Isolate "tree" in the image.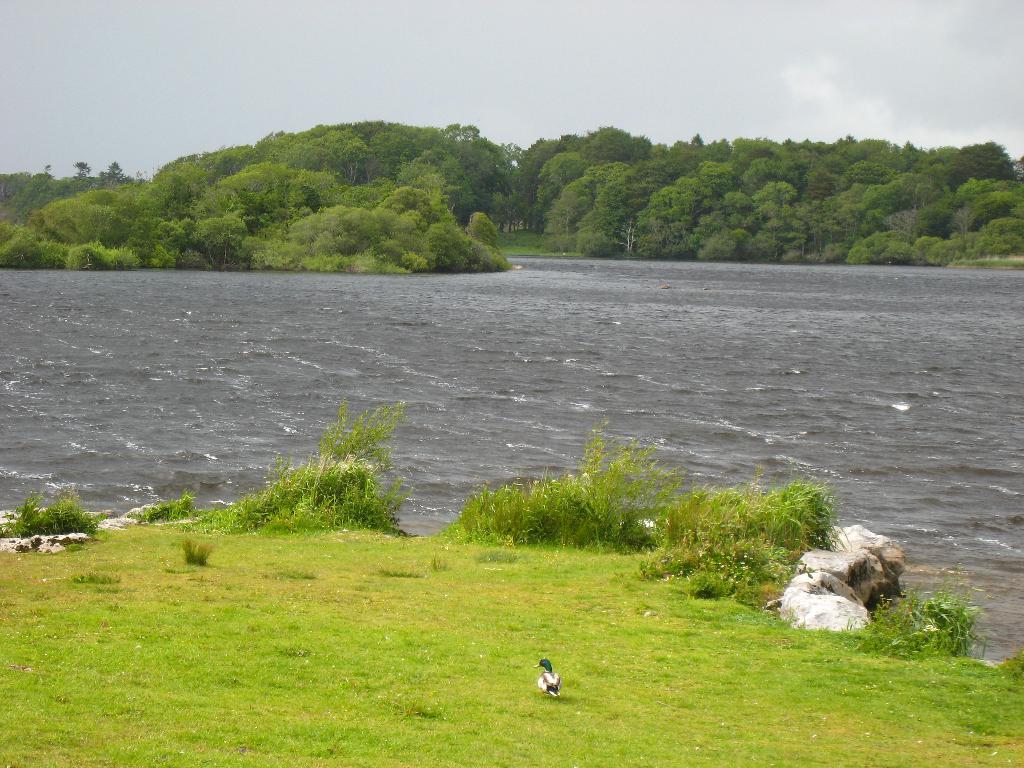
Isolated region: box(359, 120, 403, 172).
